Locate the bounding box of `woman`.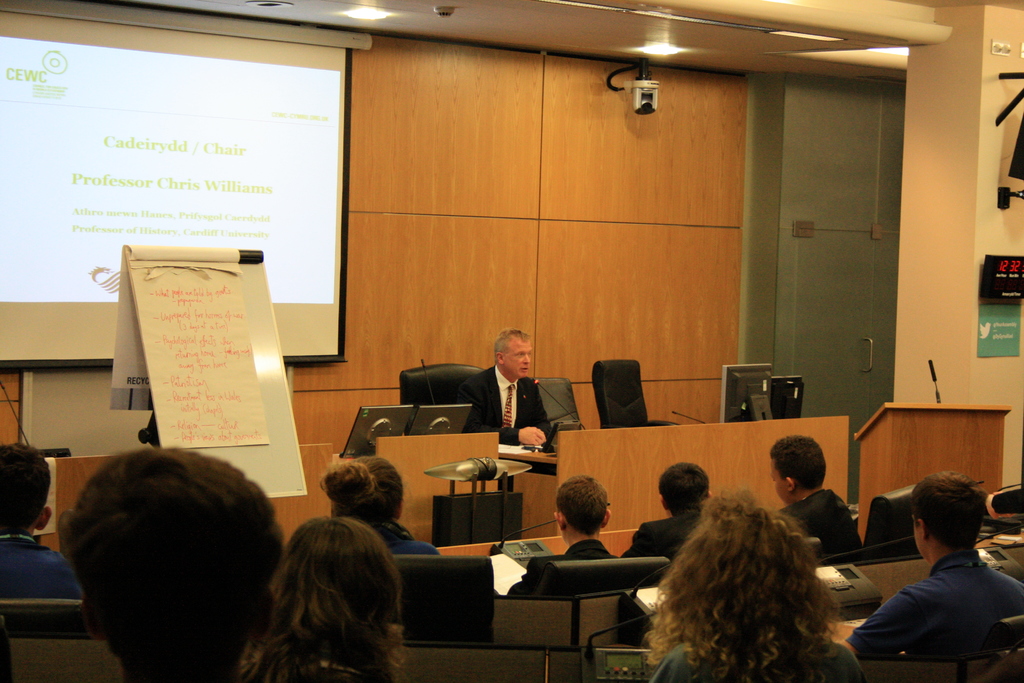
Bounding box: (632, 482, 892, 682).
